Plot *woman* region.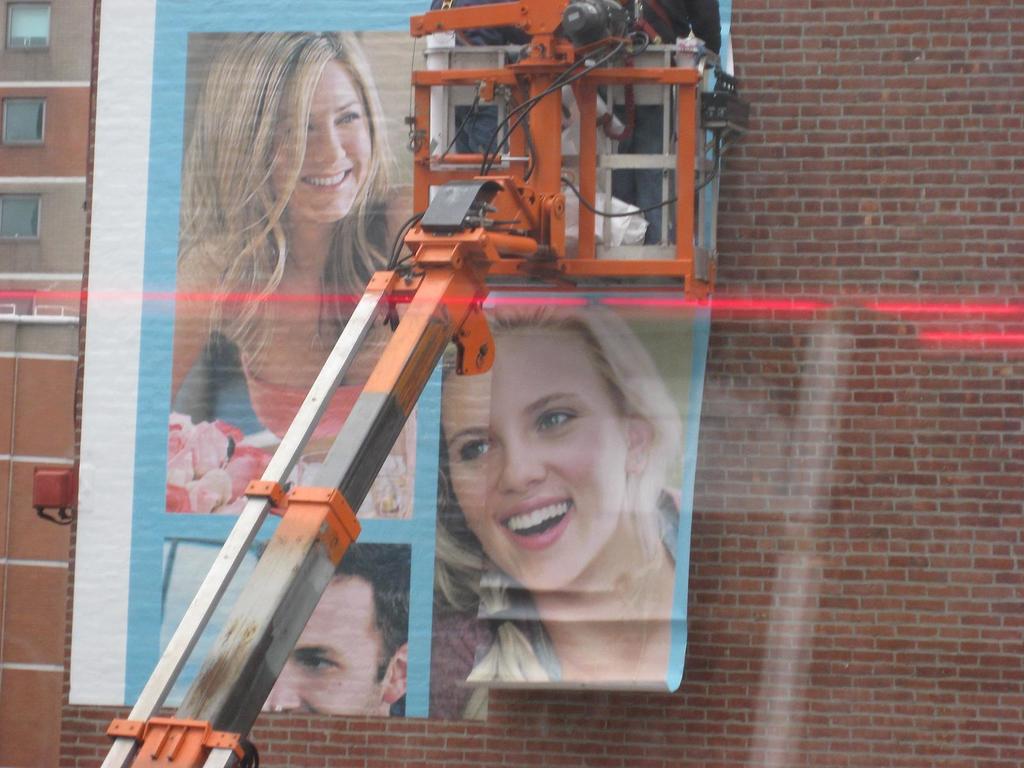
Plotted at (166,29,417,451).
